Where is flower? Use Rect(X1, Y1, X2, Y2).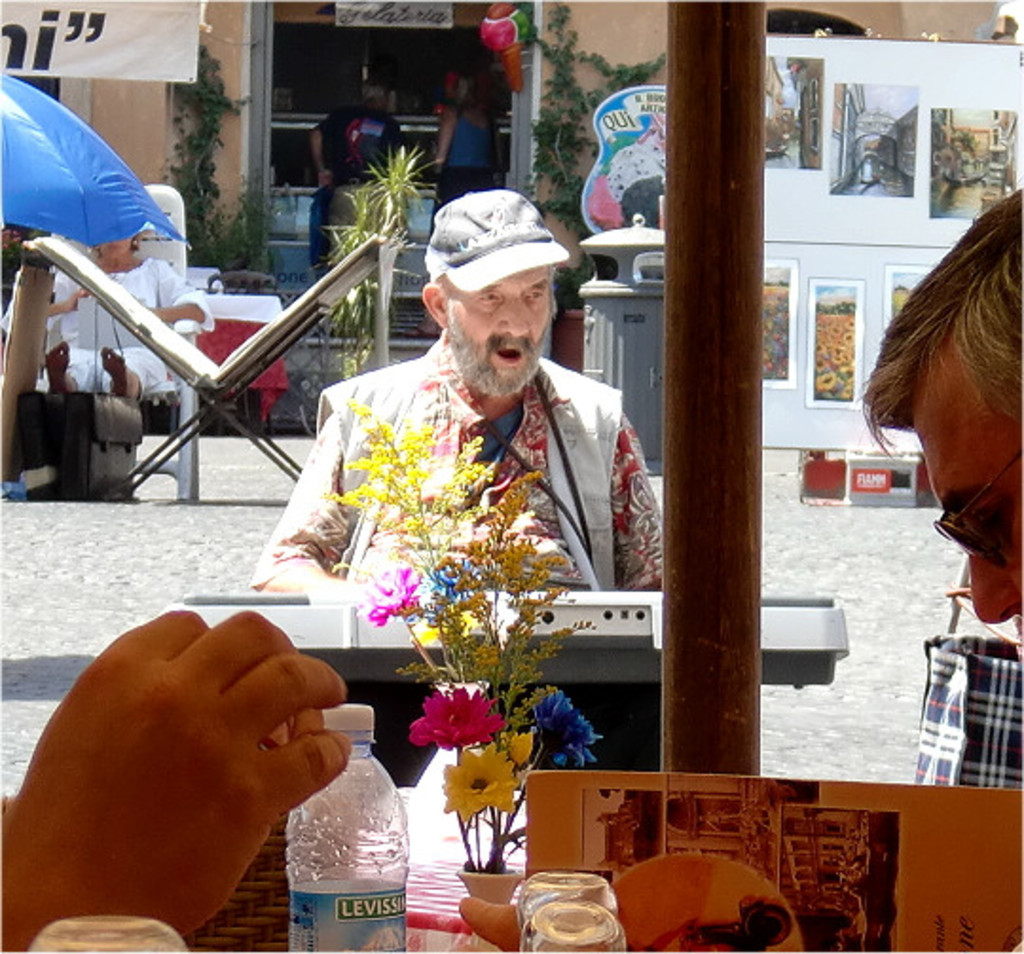
Rect(423, 554, 476, 599).
